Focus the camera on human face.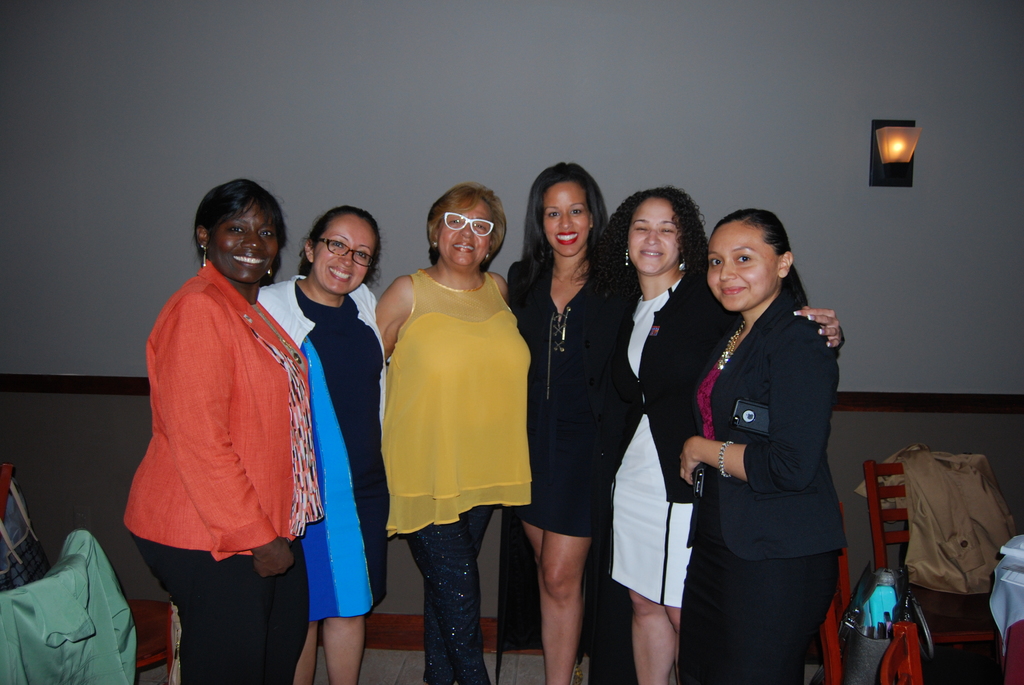
Focus region: 544,184,583,249.
